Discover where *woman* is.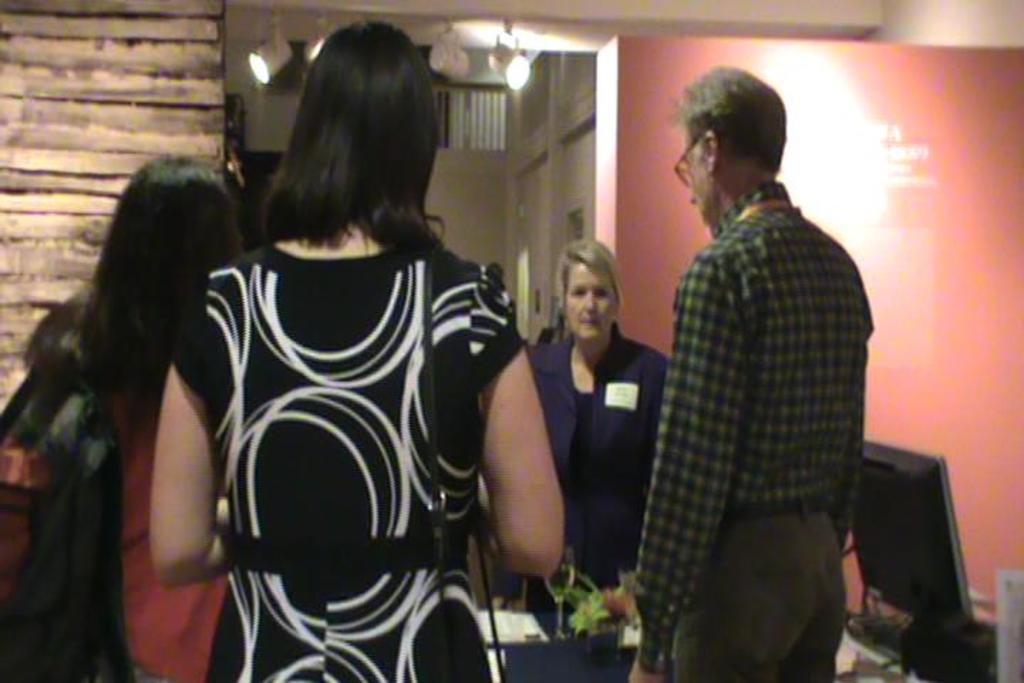
Discovered at x1=148 y1=23 x2=560 y2=682.
